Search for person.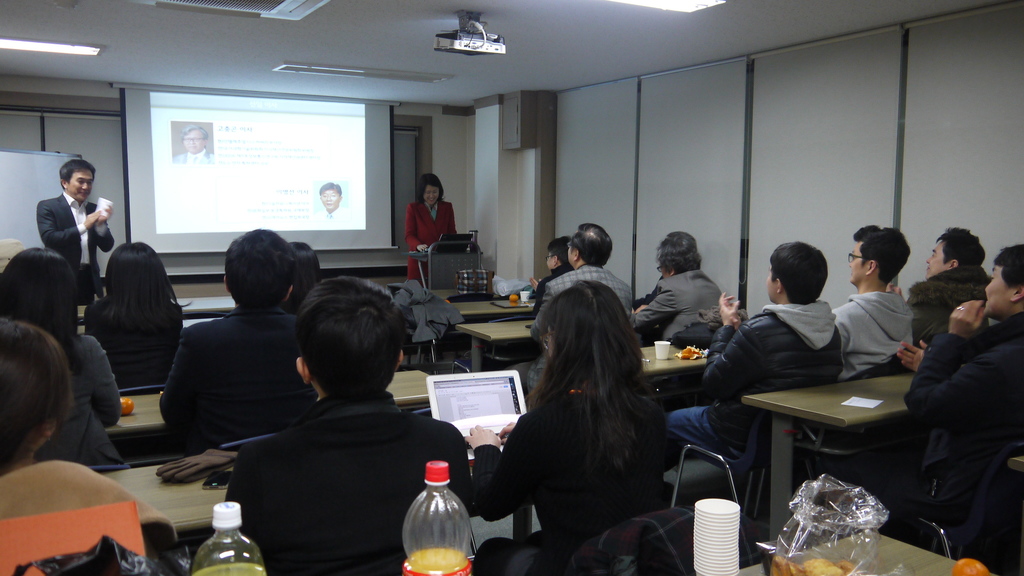
Found at region(856, 244, 1023, 560).
